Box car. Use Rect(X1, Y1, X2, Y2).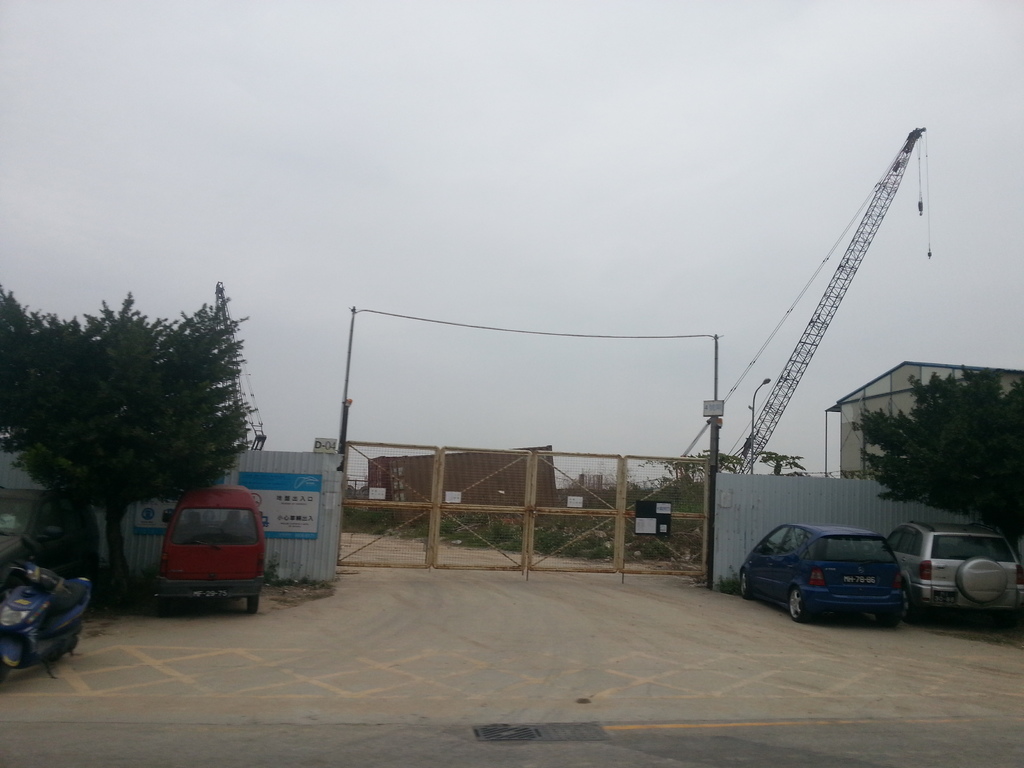
Rect(745, 524, 932, 627).
